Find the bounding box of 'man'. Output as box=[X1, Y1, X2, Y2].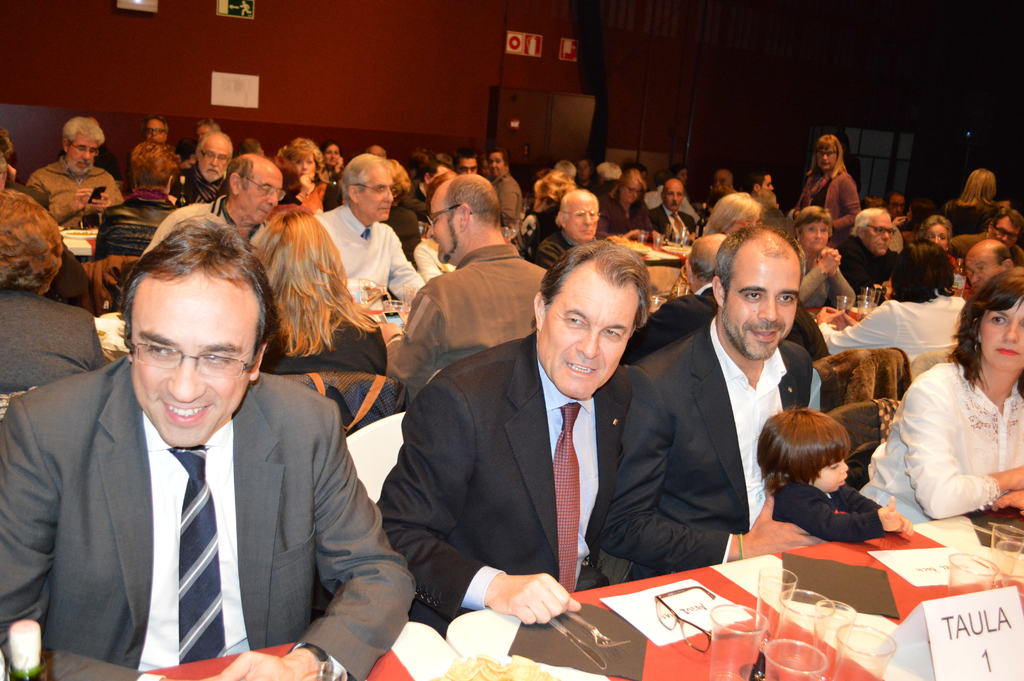
box=[33, 111, 127, 239].
